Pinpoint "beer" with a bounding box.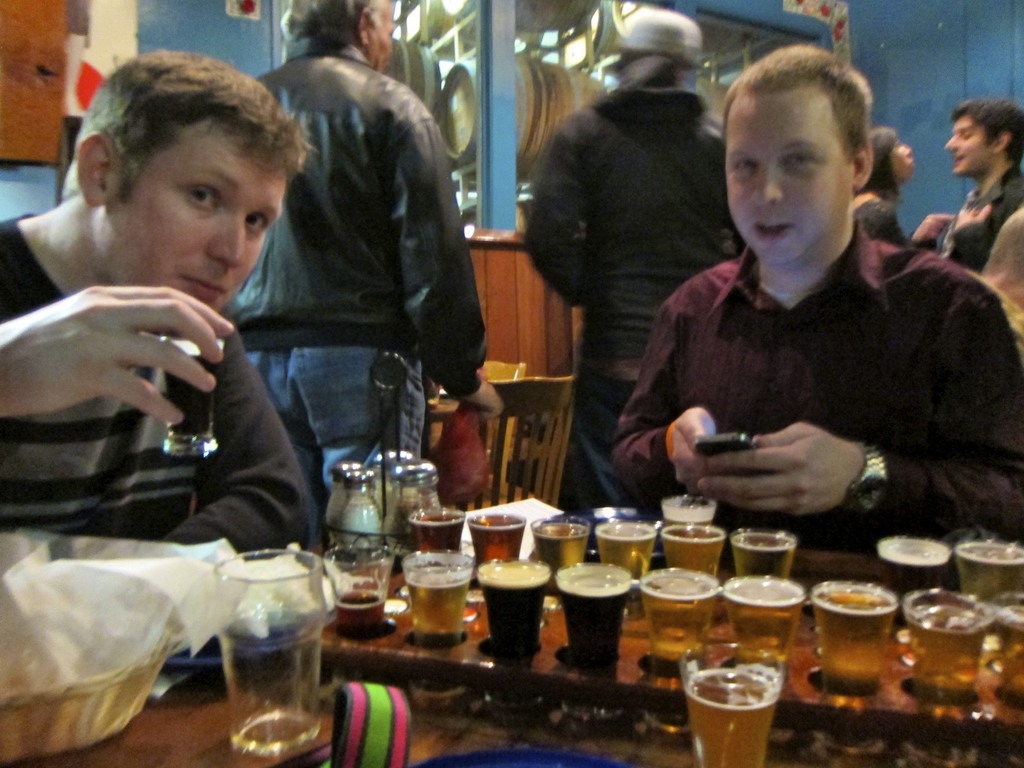
[x1=892, y1=584, x2=1000, y2=705].
